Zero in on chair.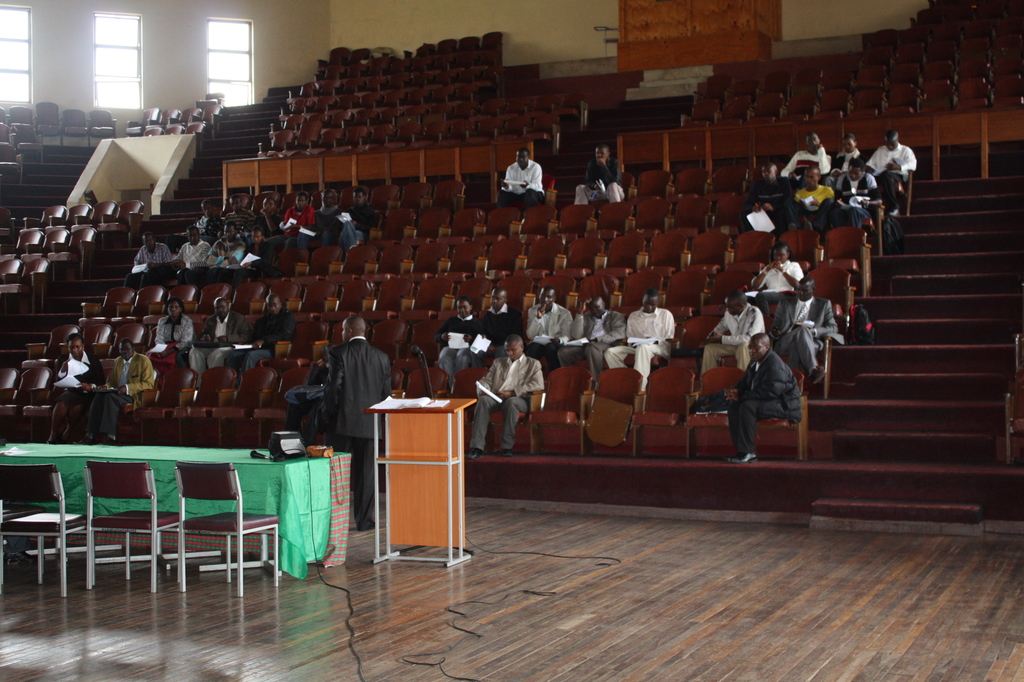
Zeroed in: rect(682, 193, 708, 223).
